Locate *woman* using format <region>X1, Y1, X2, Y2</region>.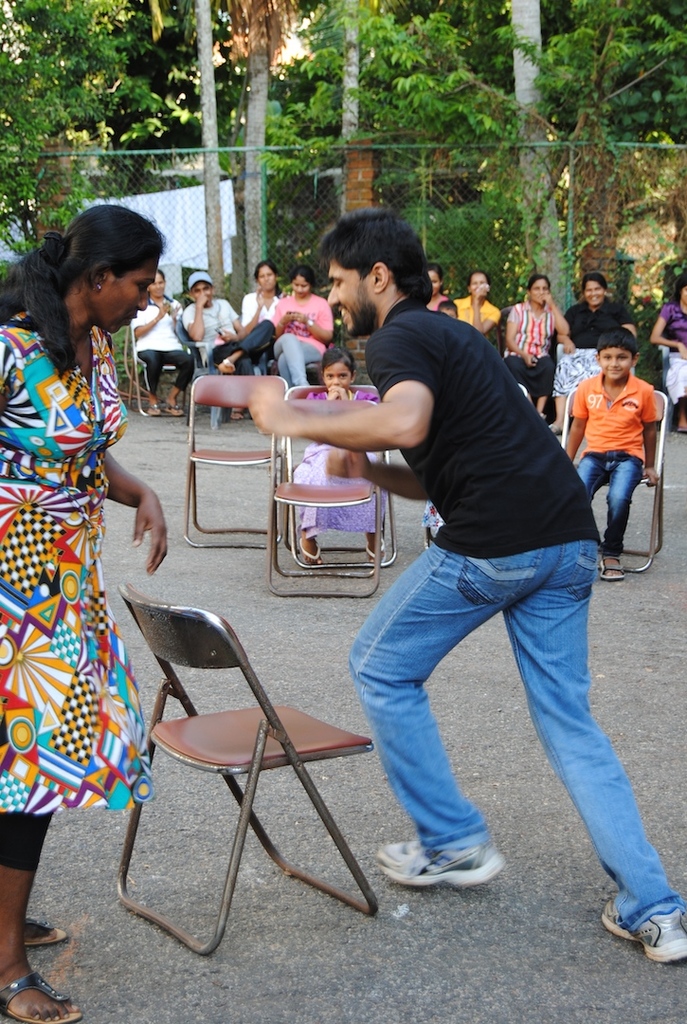
<region>495, 274, 566, 412</region>.
